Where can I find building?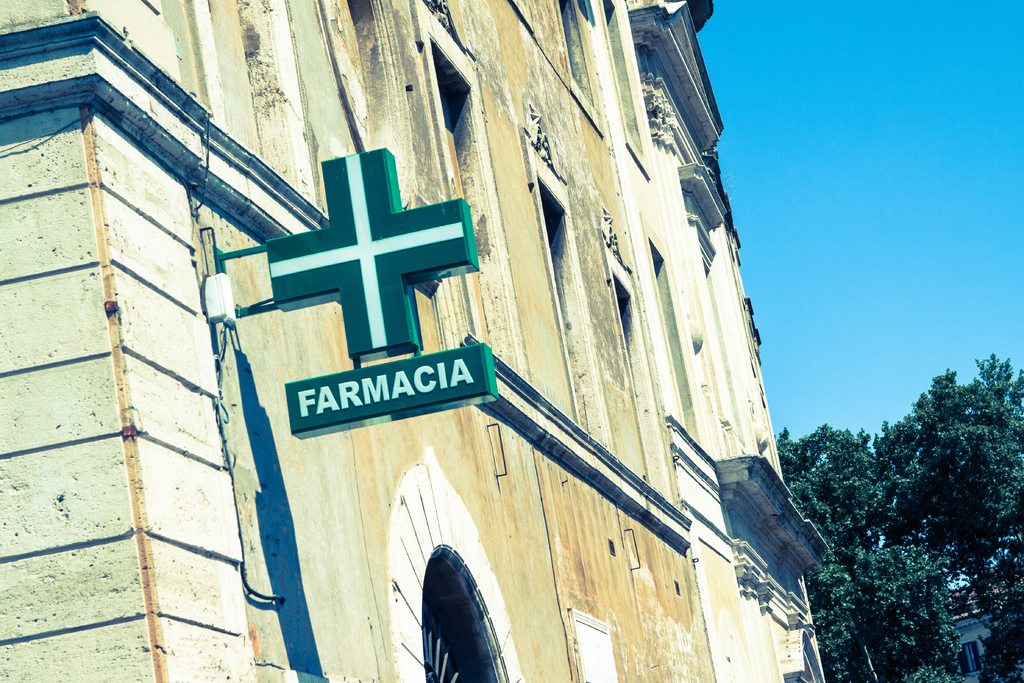
You can find it at (0,0,831,682).
